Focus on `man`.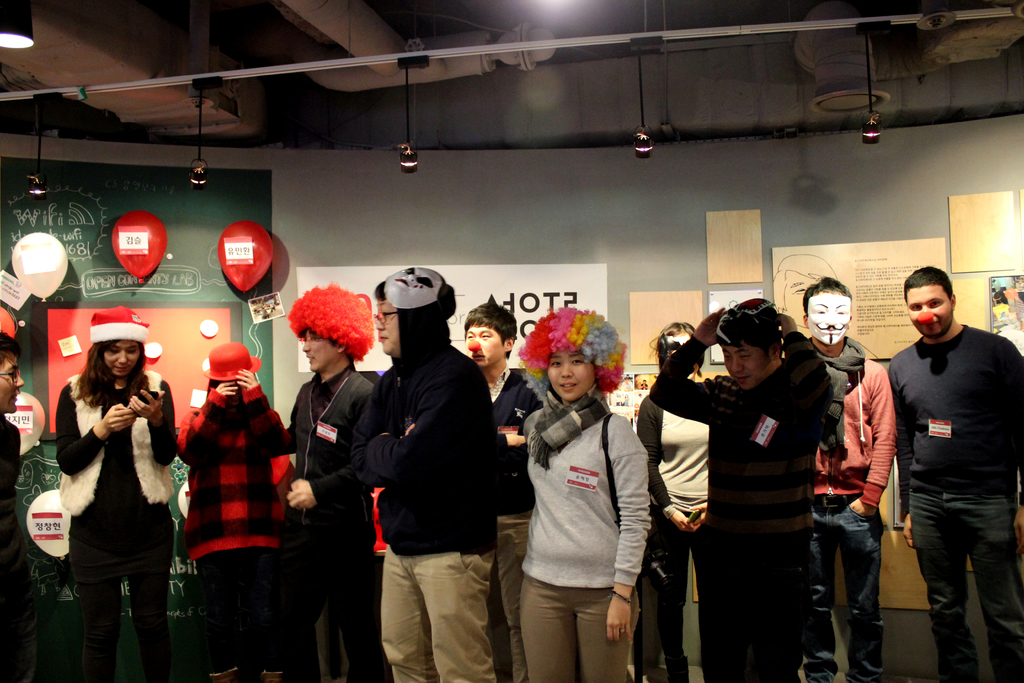
Focused at <region>279, 284, 376, 682</region>.
